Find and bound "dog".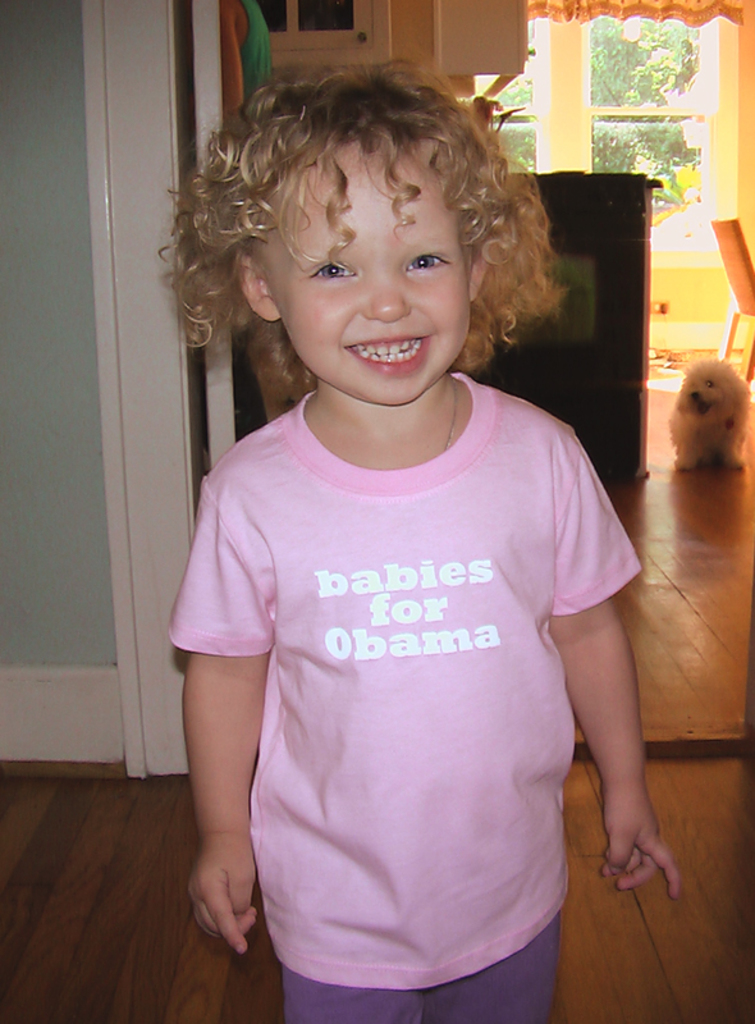
Bound: [665, 352, 749, 476].
